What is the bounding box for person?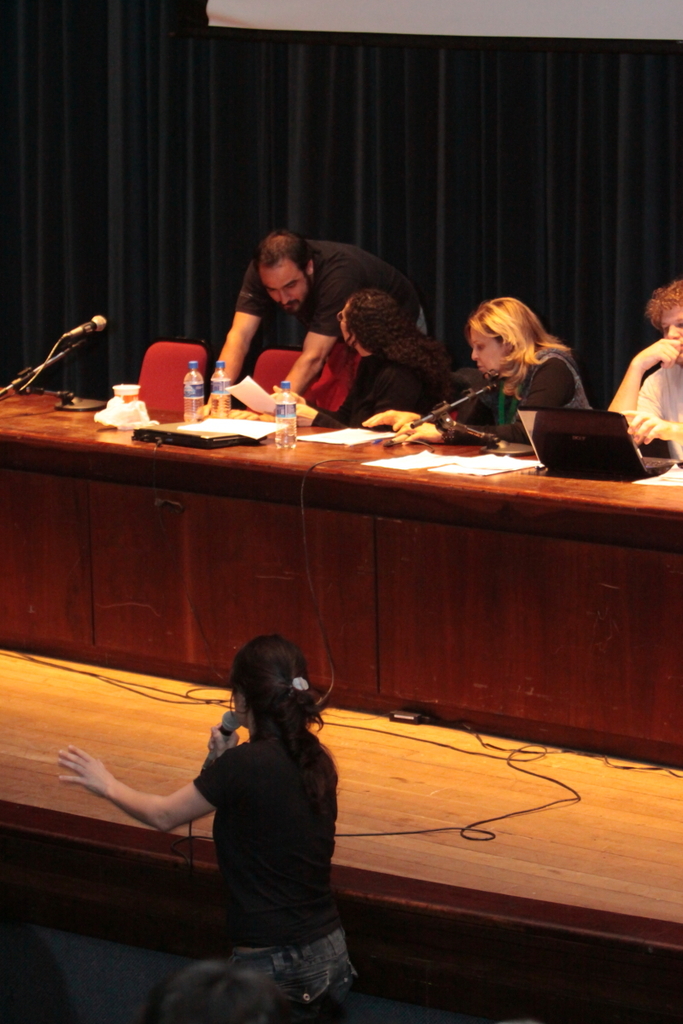
BBox(196, 246, 433, 421).
